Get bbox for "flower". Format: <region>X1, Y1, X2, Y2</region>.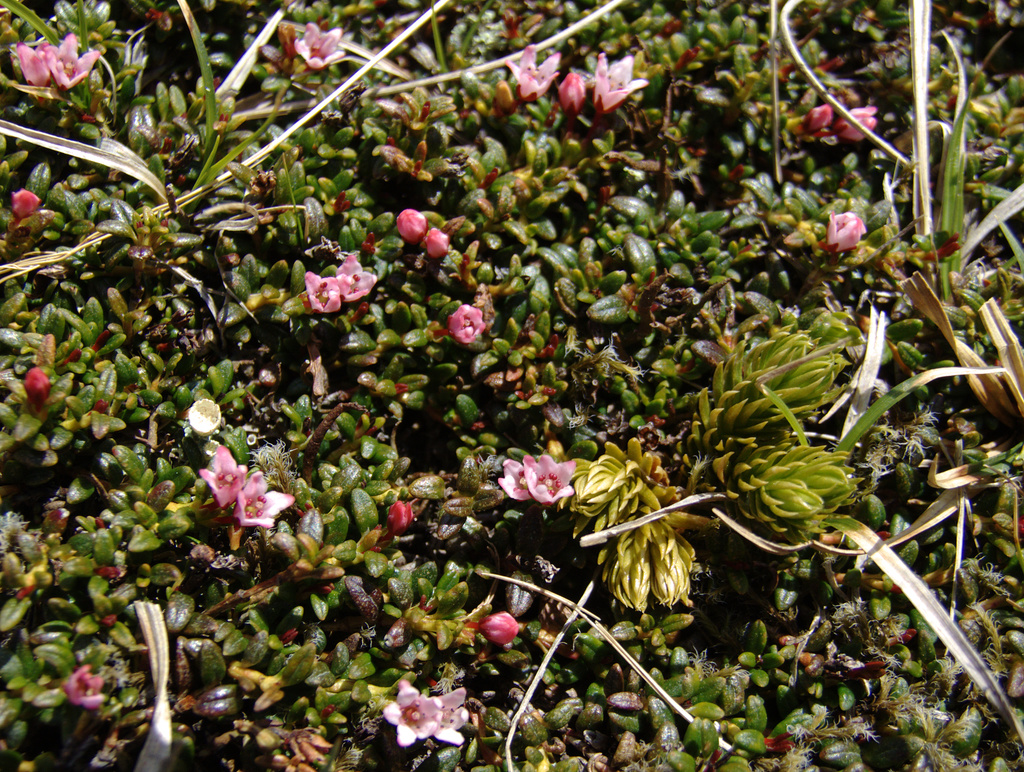
<region>506, 41, 562, 104</region>.
